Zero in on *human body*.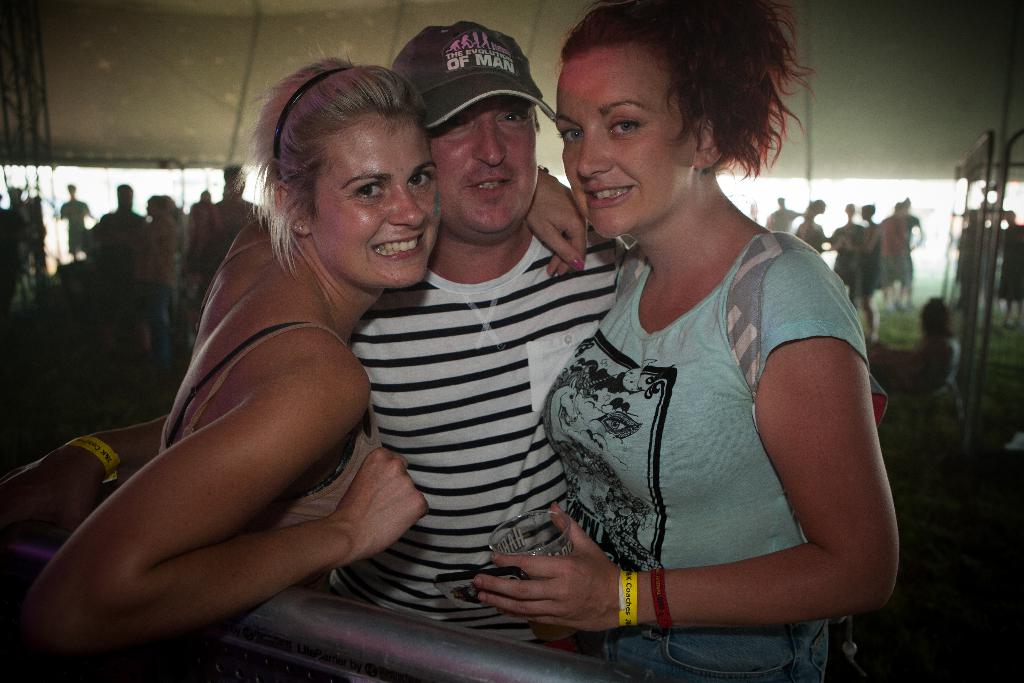
Zeroed in: locate(799, 194, 826, 251).
